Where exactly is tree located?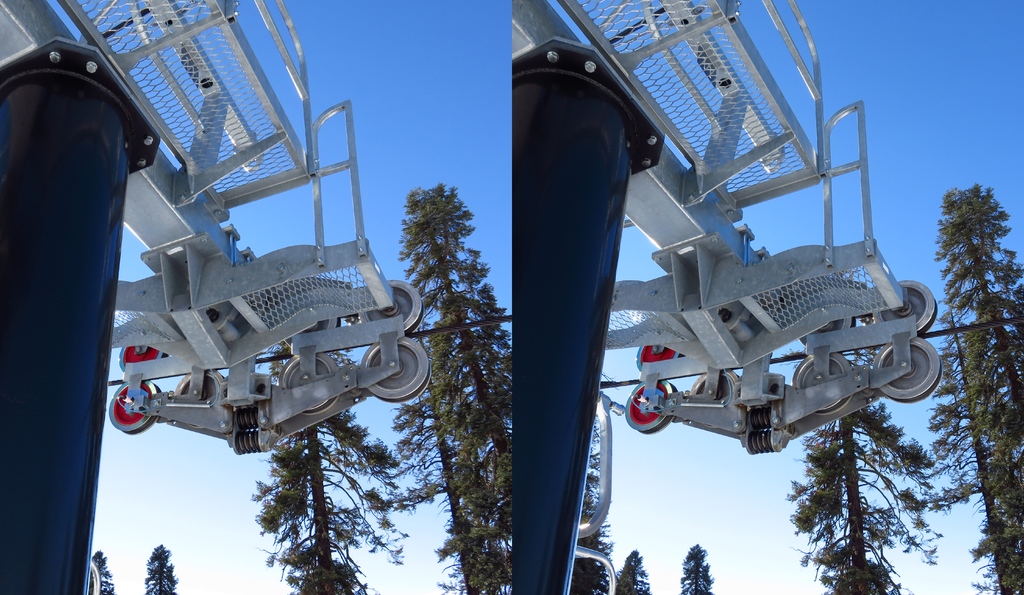
Its bounding box is Rect(392, 377, 484, 594).
